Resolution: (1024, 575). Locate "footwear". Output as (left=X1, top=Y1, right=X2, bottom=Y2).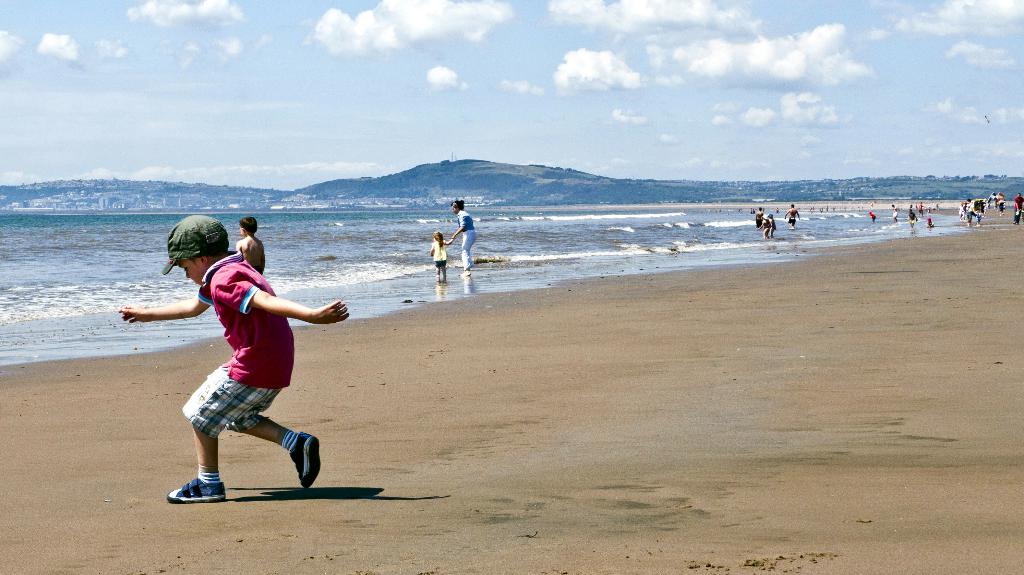
(left=286, top=433, right=324, bottom=487).
